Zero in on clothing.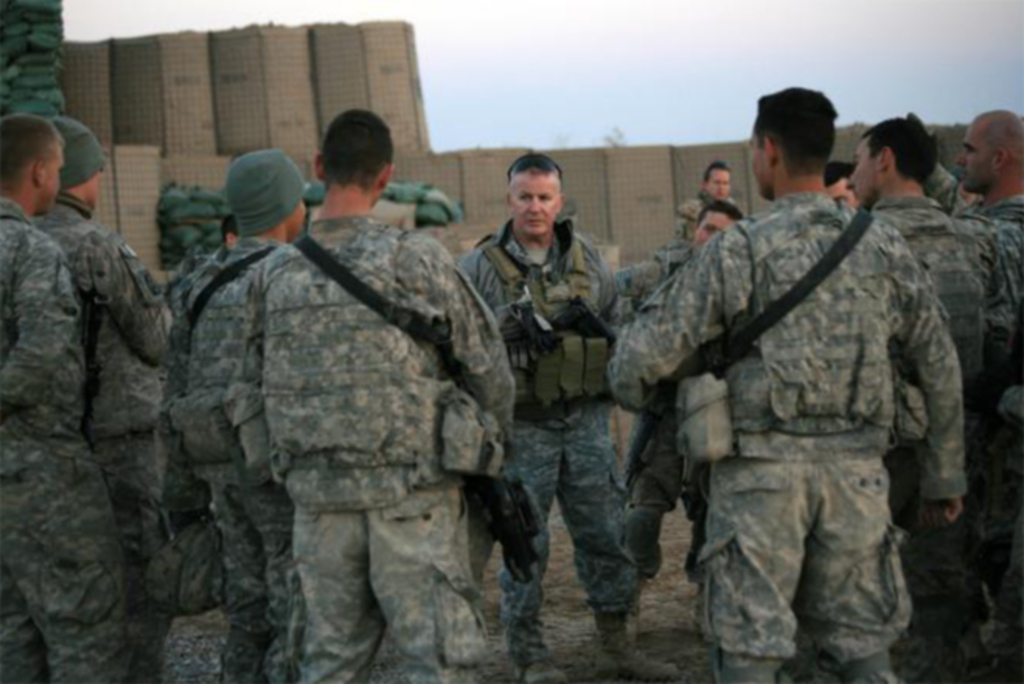
Zeroed in: (138,227,308,682).
